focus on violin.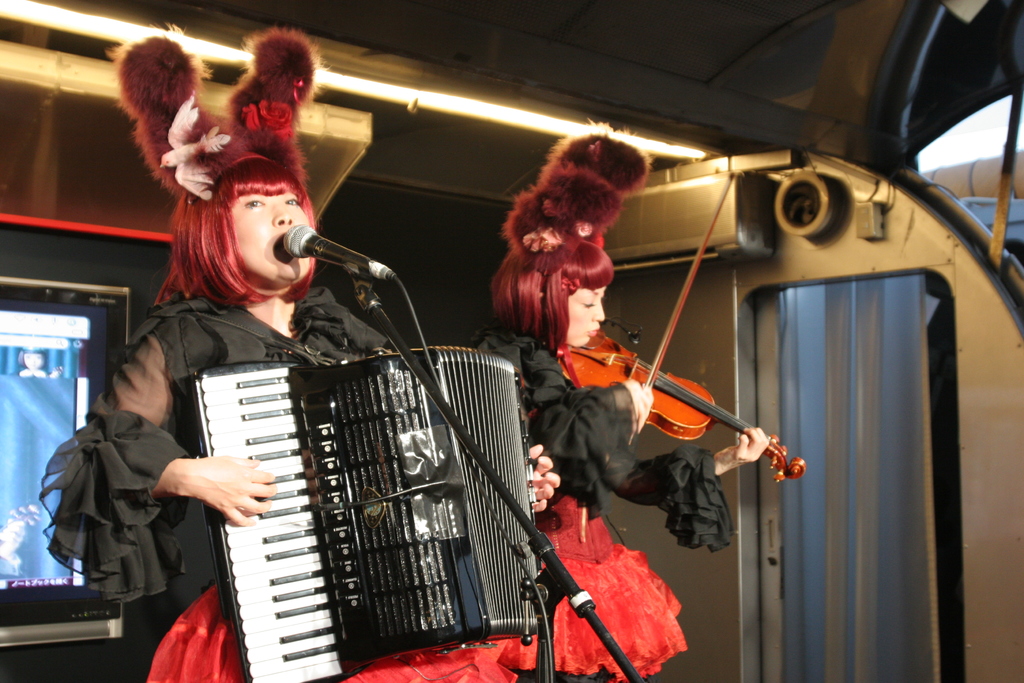
Focused at locate(550, 165, 806, 486).
